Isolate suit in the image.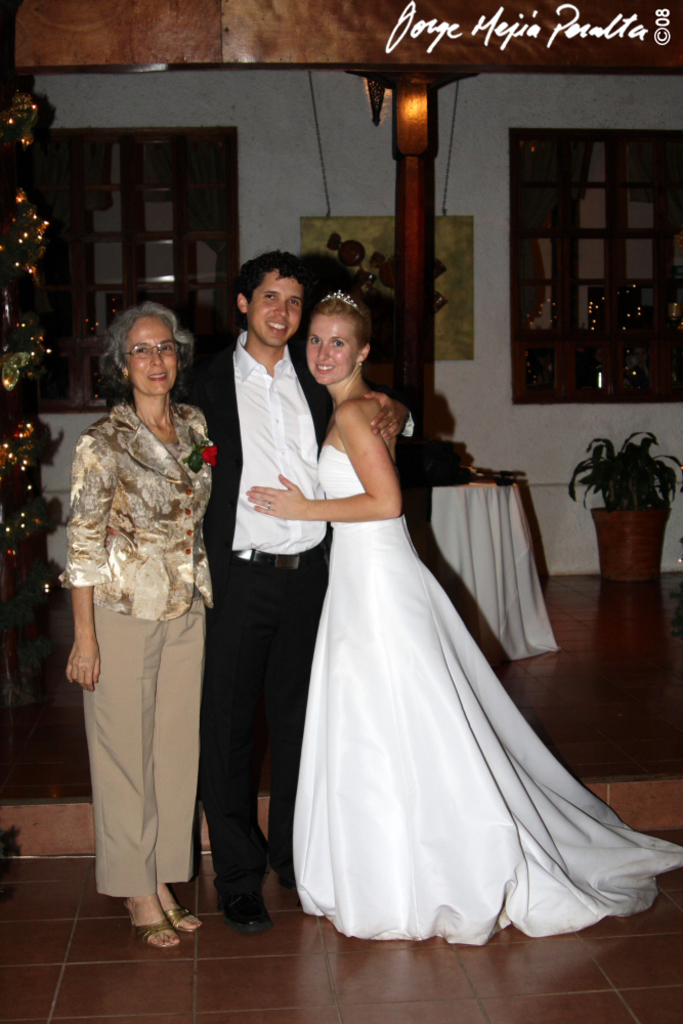
Isolated region: detection(59, 393, 223, 923).
